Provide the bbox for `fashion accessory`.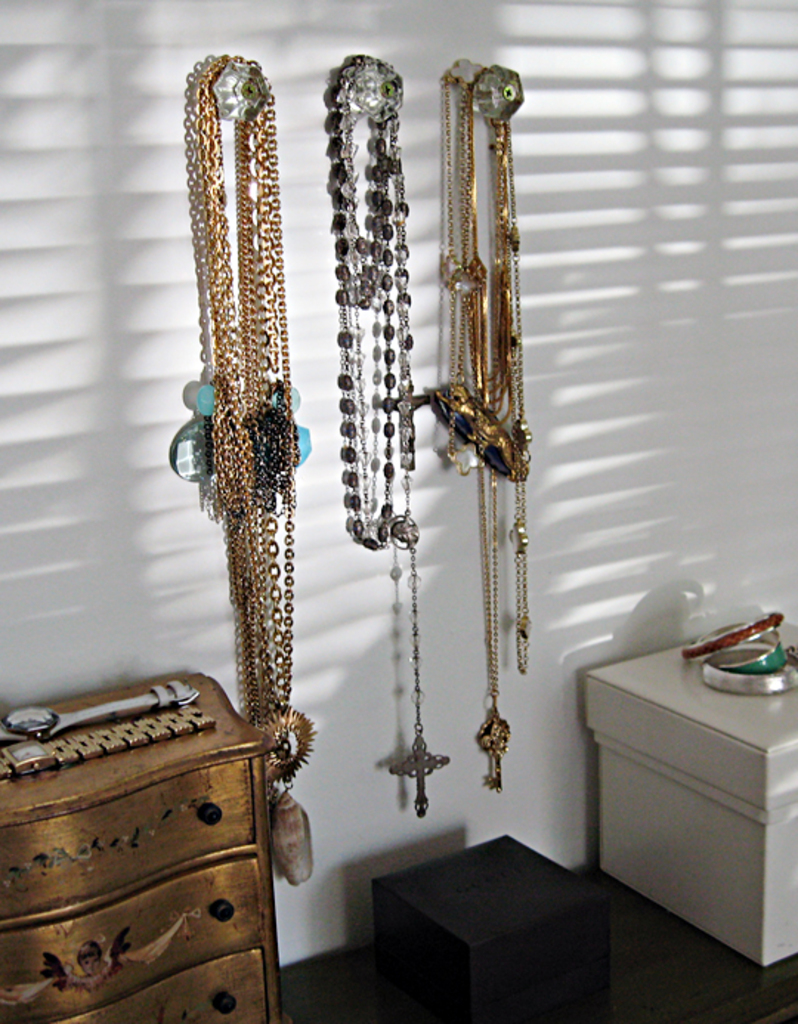
[340, 53, 454, 816].
